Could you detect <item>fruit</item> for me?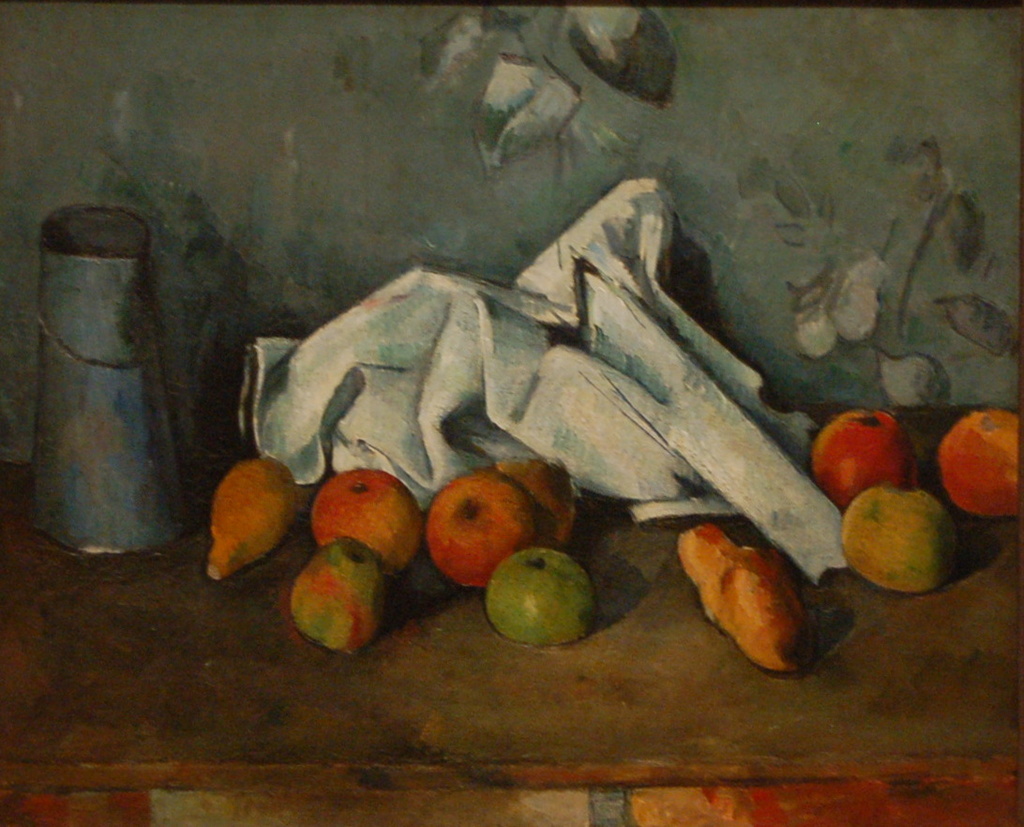
Detection result: bbox=[940, 406, 1023, 516].
